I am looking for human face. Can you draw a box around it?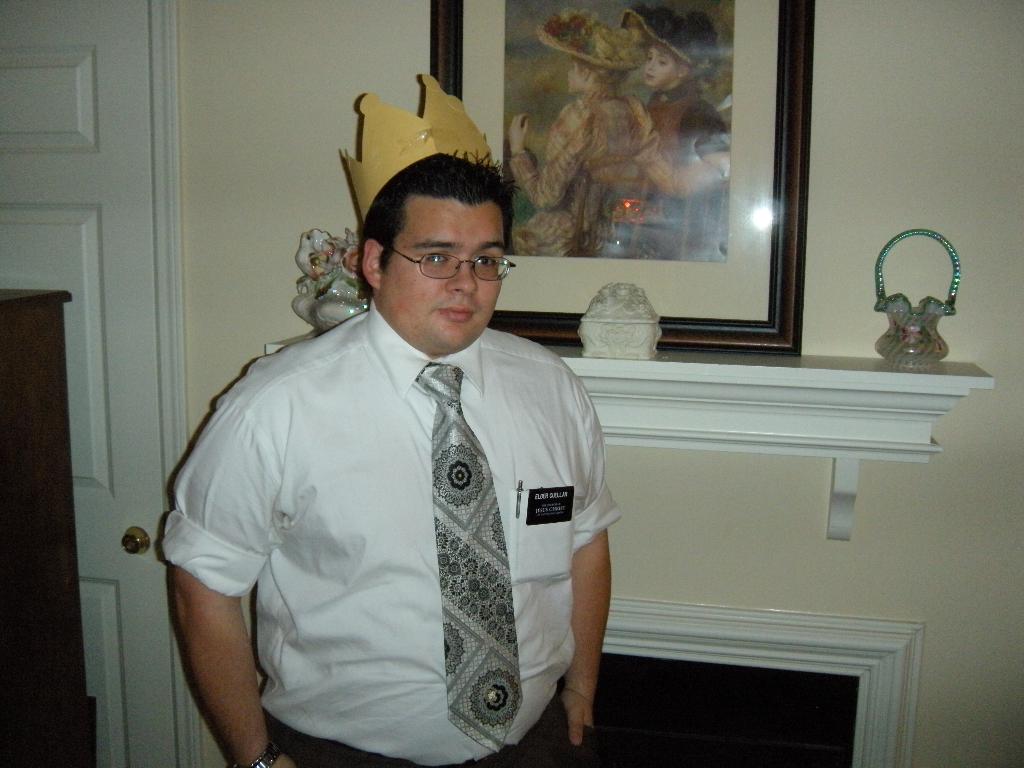
Sure, the bounding box is x1=386, y1=205, x2=505, y2=353.
